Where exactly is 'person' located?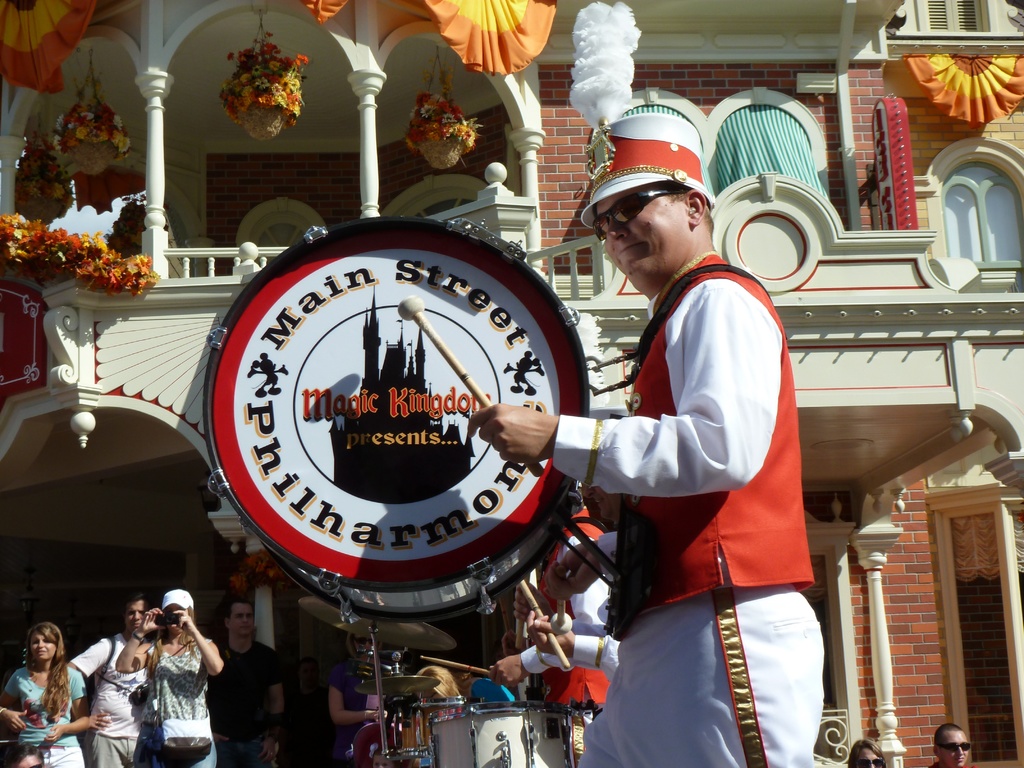
Its bounding box is [10,629,63,767].
